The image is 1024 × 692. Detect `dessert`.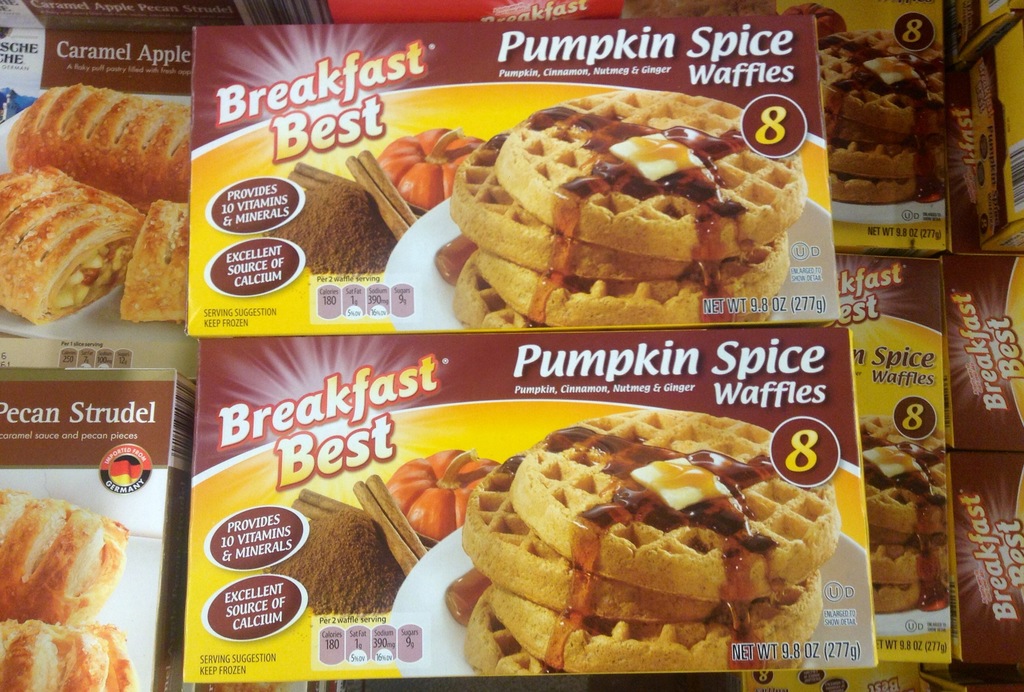
Detection: [119, 201, 186, 319].
